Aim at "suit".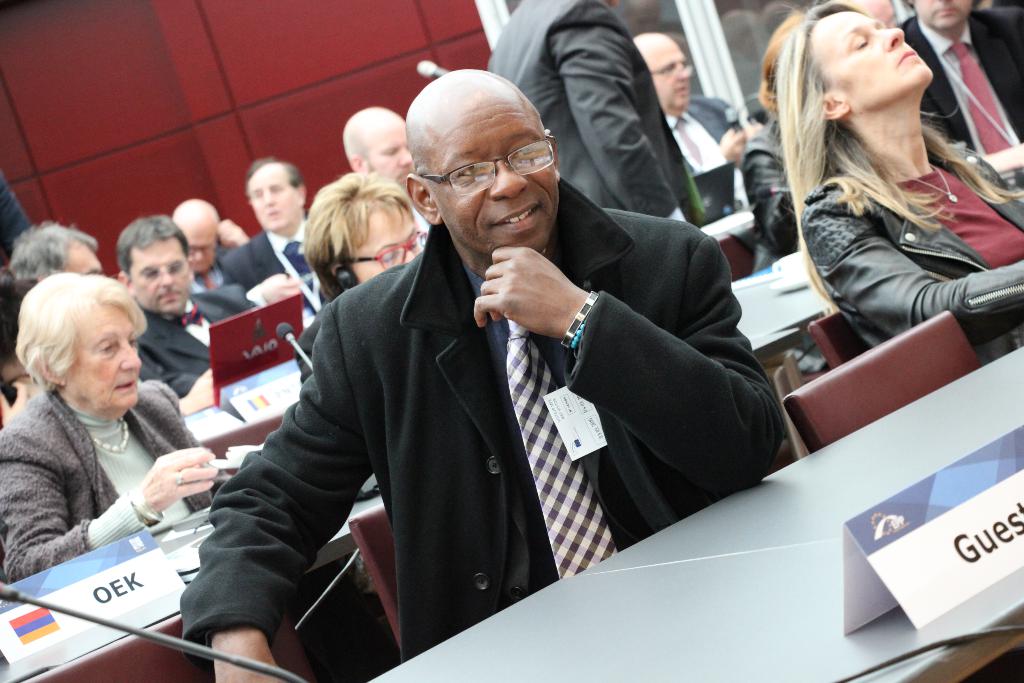
Aimed at 907:1:1023:165.
